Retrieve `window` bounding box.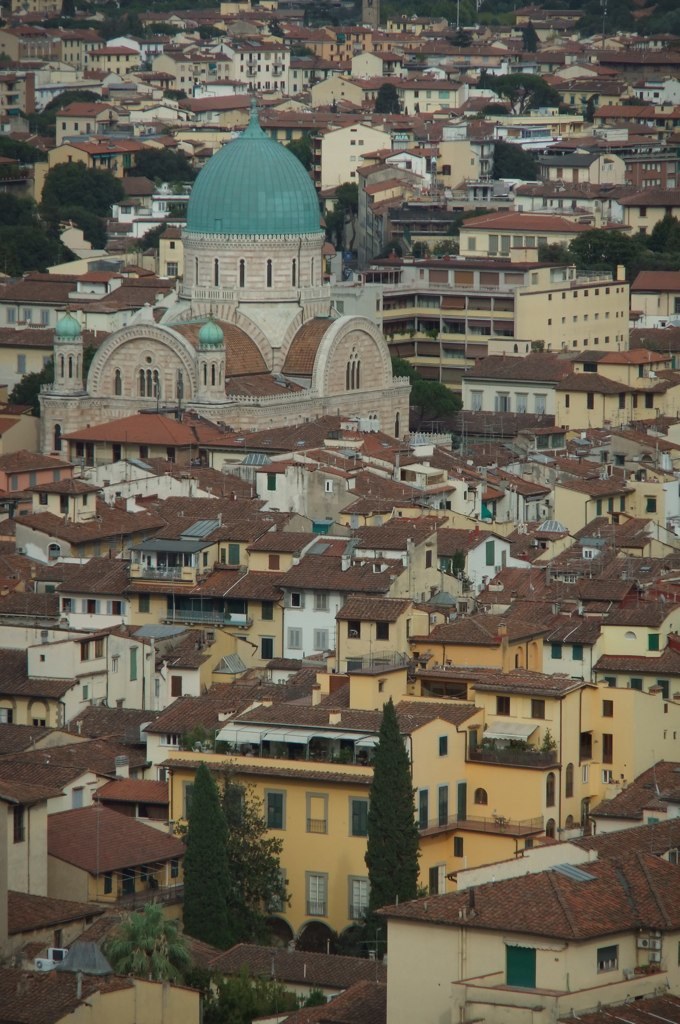
Bounding box: 347:881:374:917.
